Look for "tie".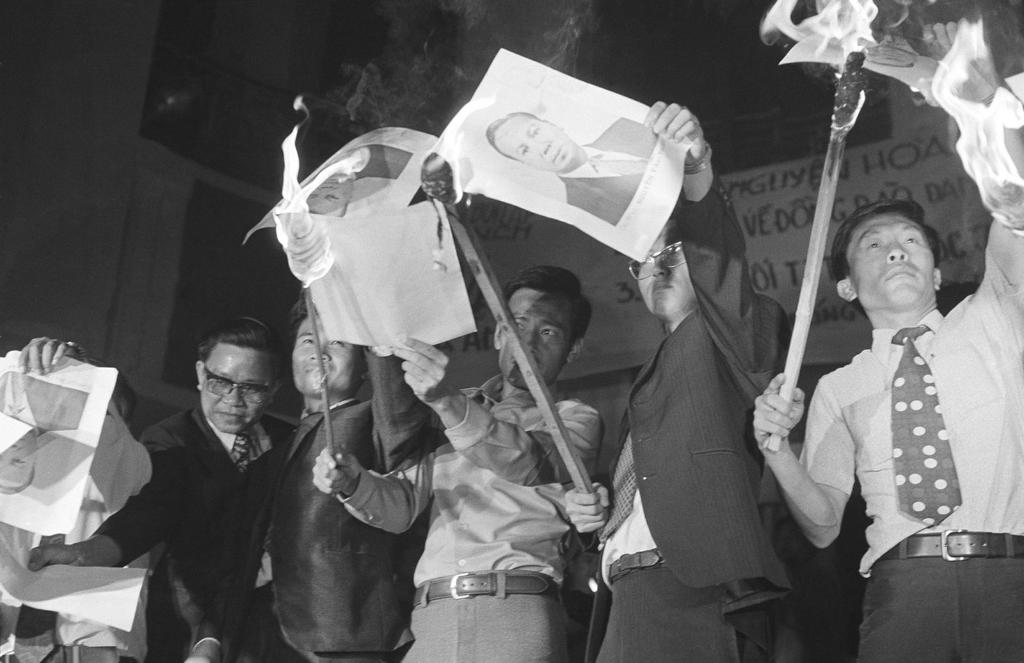
Found: detection(890, 320, 962, 534).
